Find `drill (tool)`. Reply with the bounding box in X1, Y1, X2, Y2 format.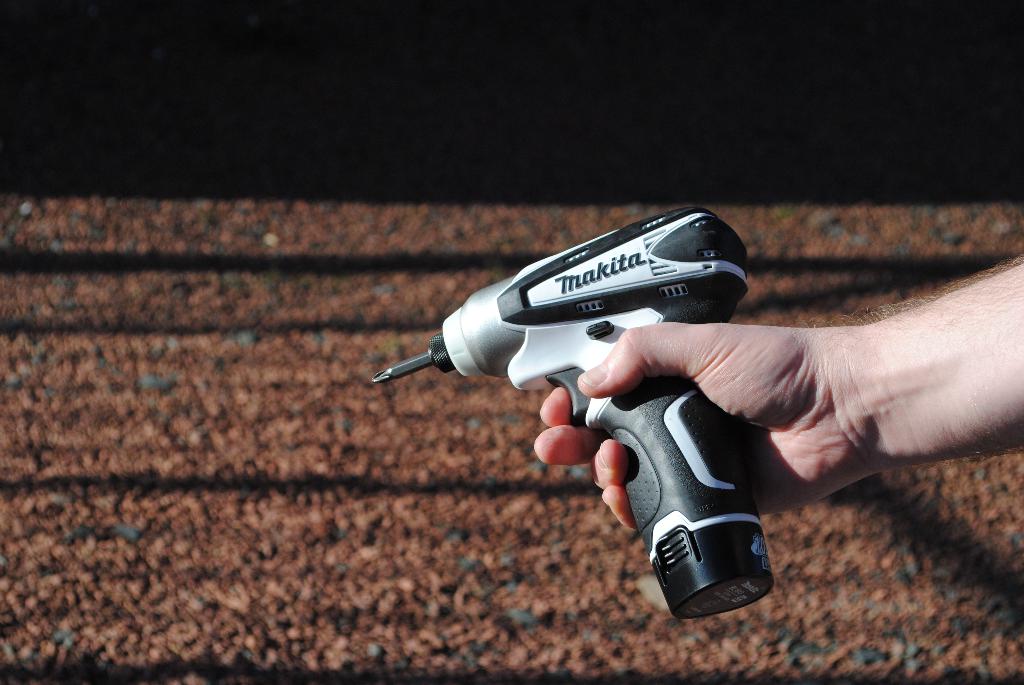
371, 201, 747, 617.
